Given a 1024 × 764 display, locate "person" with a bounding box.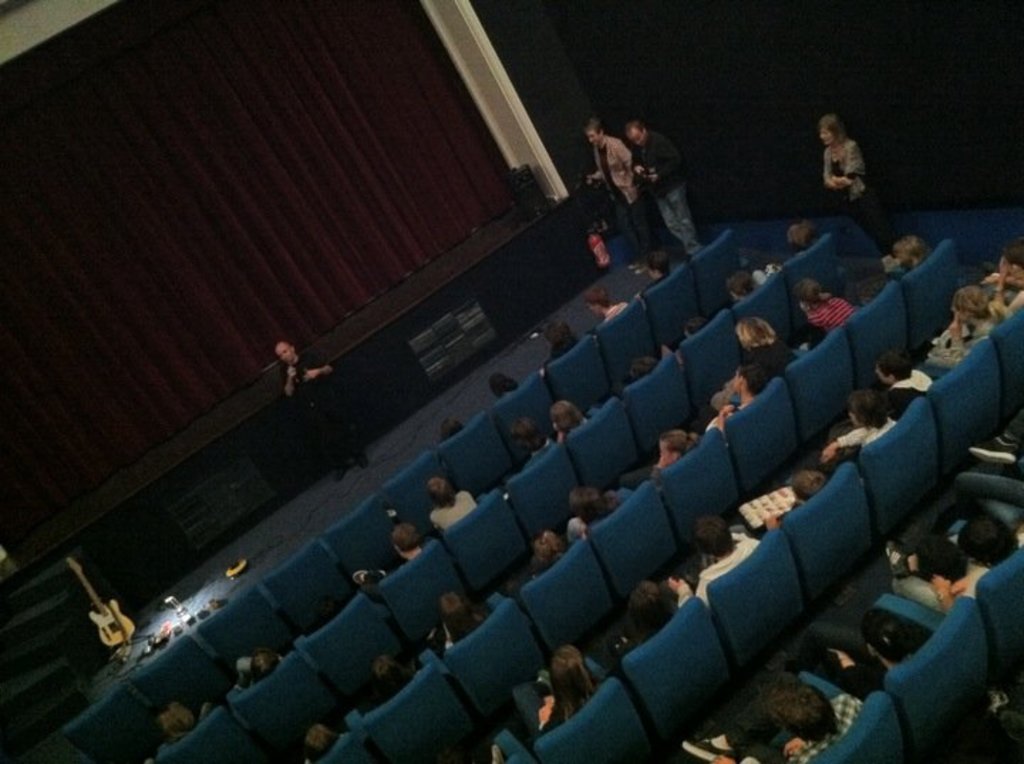
Located: bbox=[149, 703, 215, 755].
